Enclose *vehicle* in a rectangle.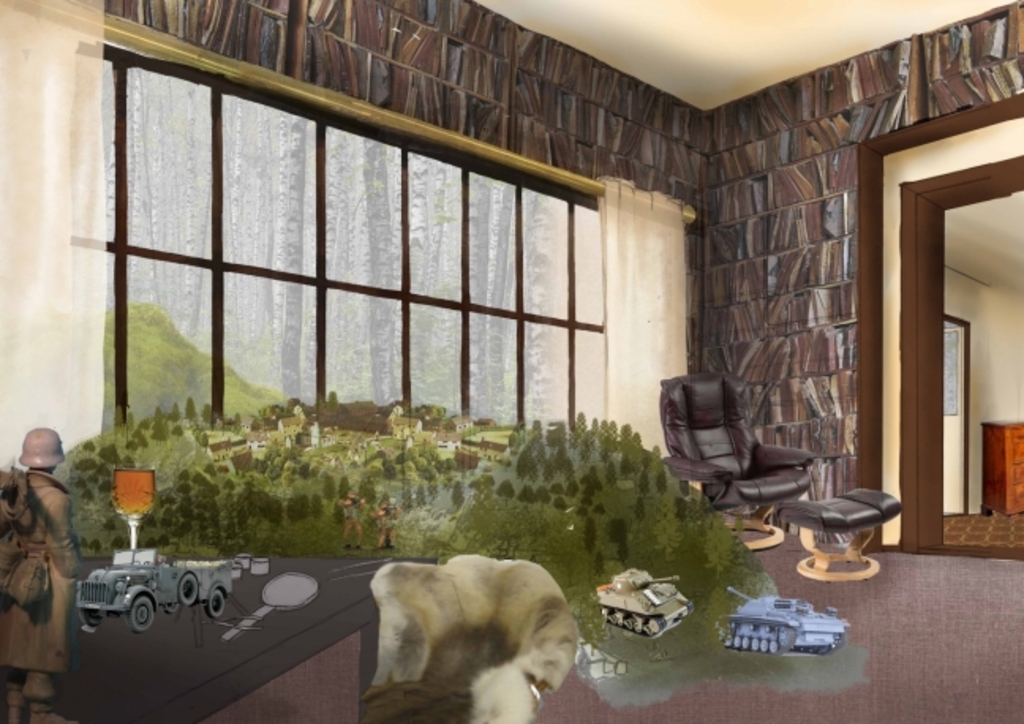
crop(71, 545, 235, 629).
